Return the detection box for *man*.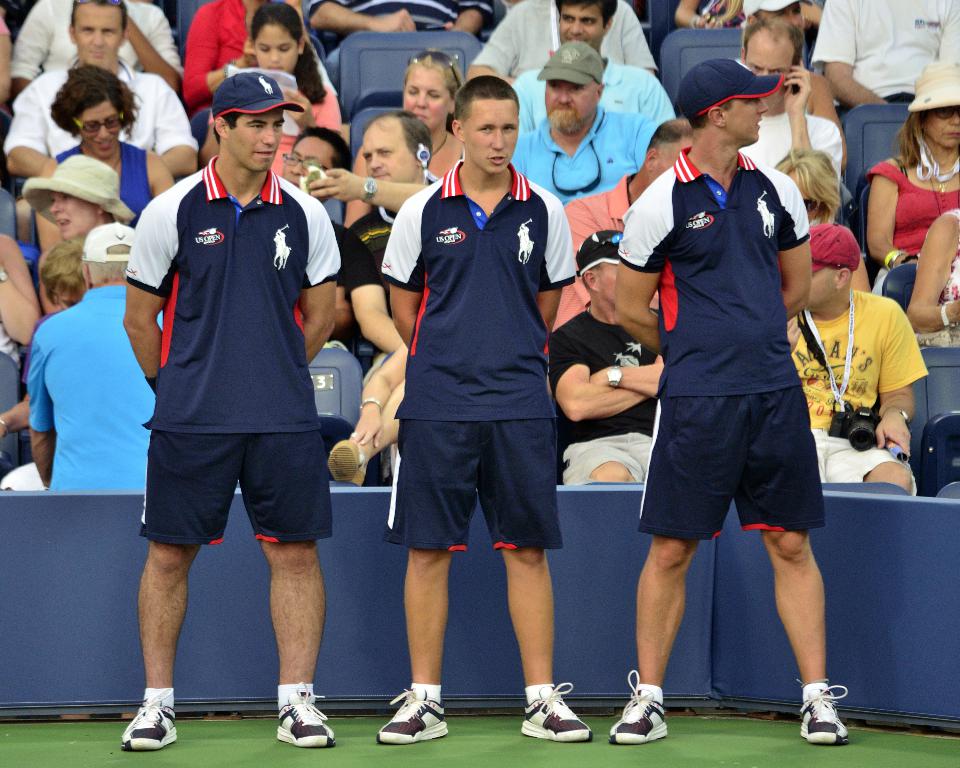
left=514, top=35, right=651, bottom=205.
